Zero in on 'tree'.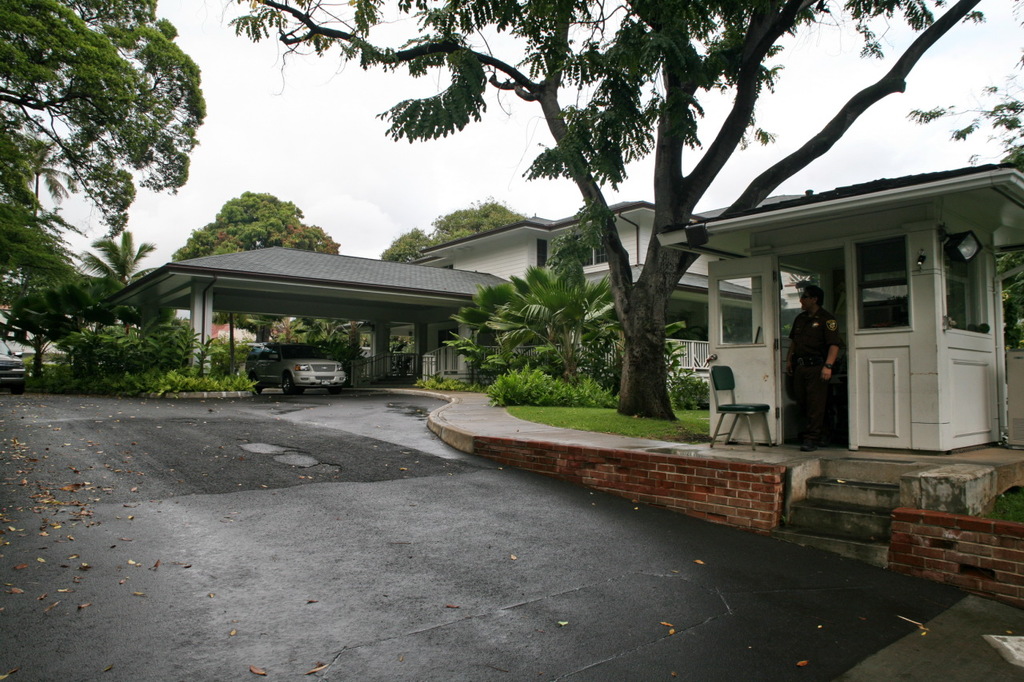
Zeroed in: (166, 177, 341, 261).
